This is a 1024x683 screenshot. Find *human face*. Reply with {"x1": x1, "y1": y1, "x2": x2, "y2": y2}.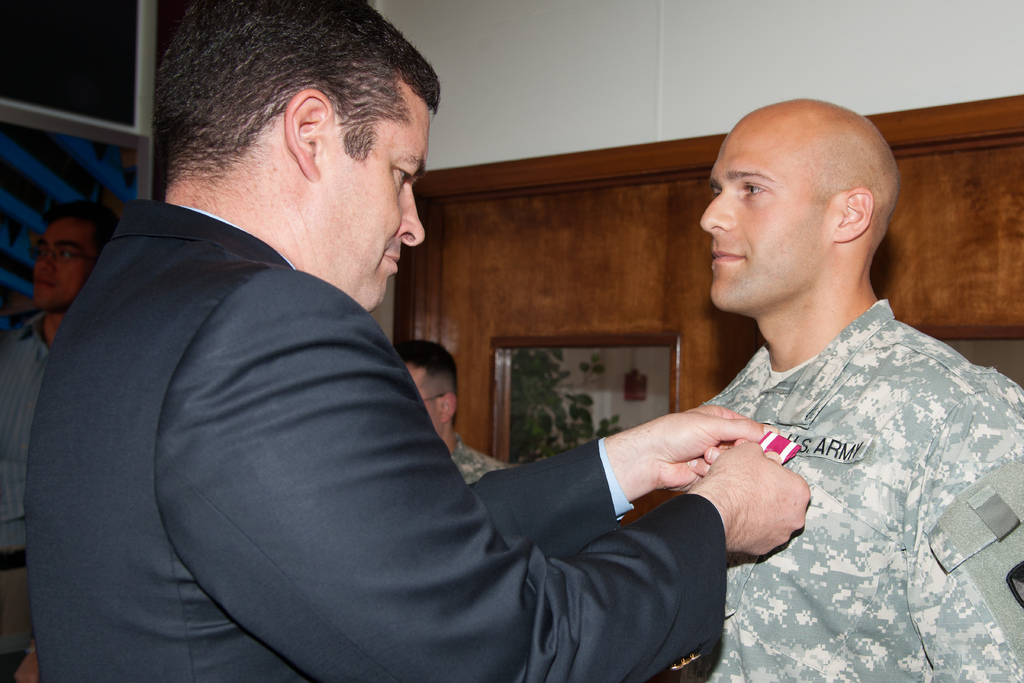
{"x1": 36, "y1": 215, "x2": 100, "y2": 308}.
